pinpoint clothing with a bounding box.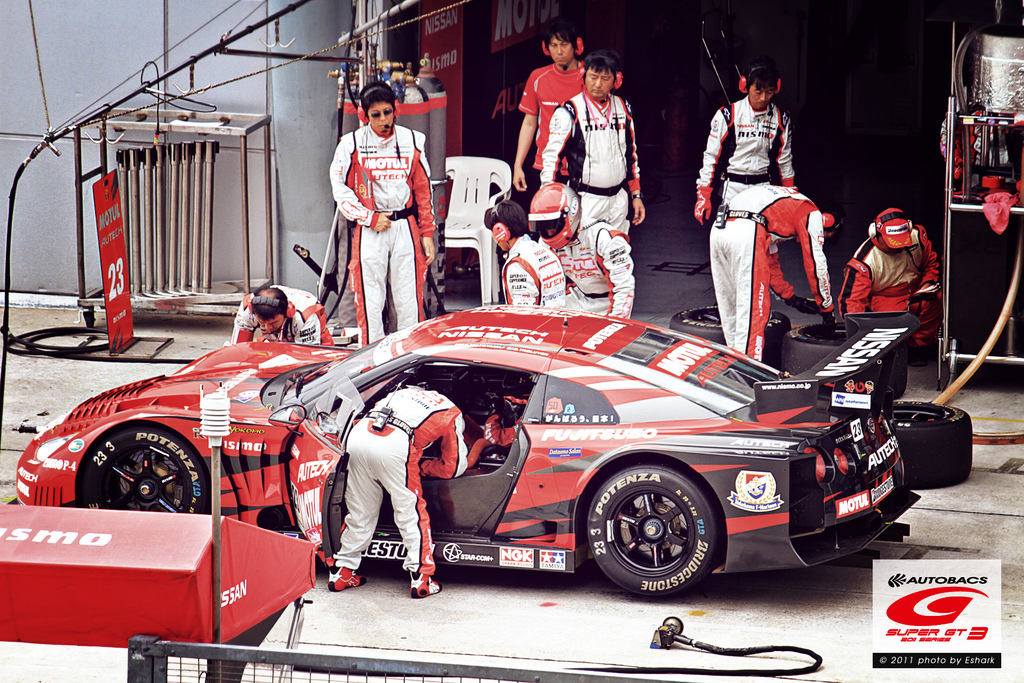
bbox(325, 122, 433, 348).
